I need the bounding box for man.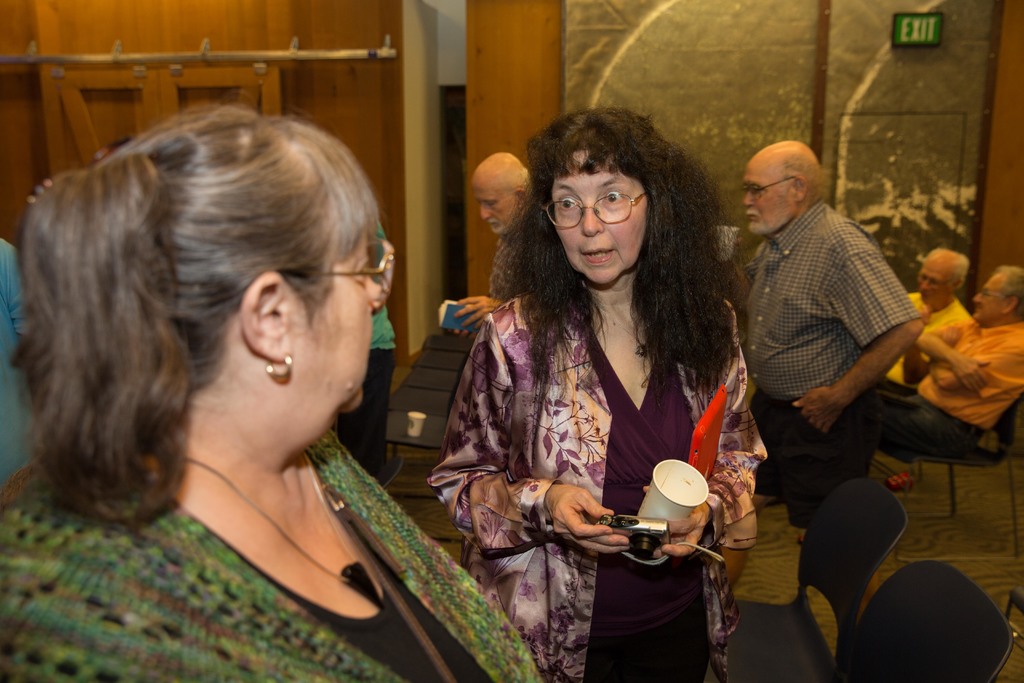
Here it is: BBox(451, 148, 538, 337).
